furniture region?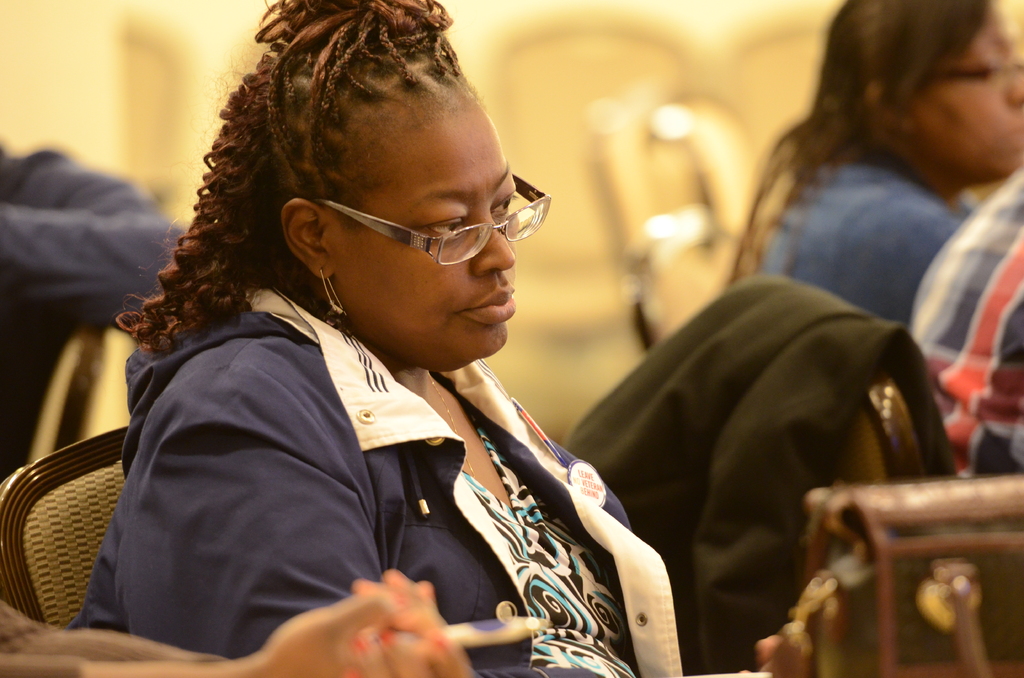
Rect(831, 364, 925, 483)
